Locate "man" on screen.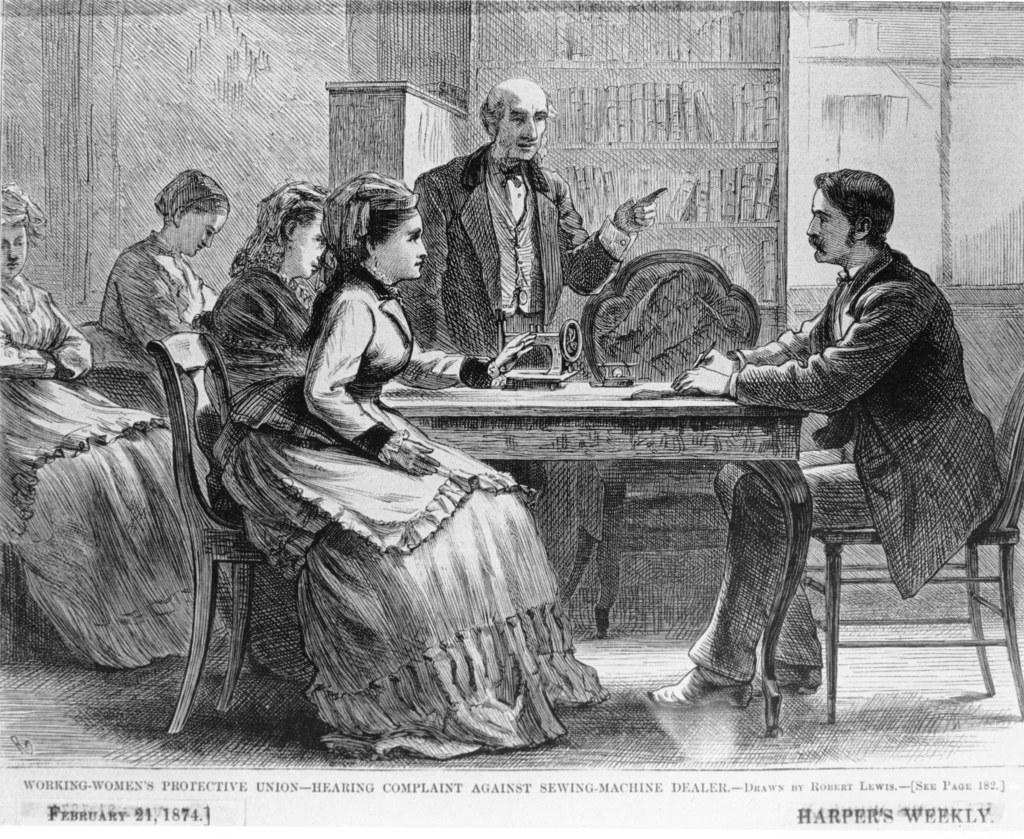
On screen at bbox(400, 77, 671, 355).
